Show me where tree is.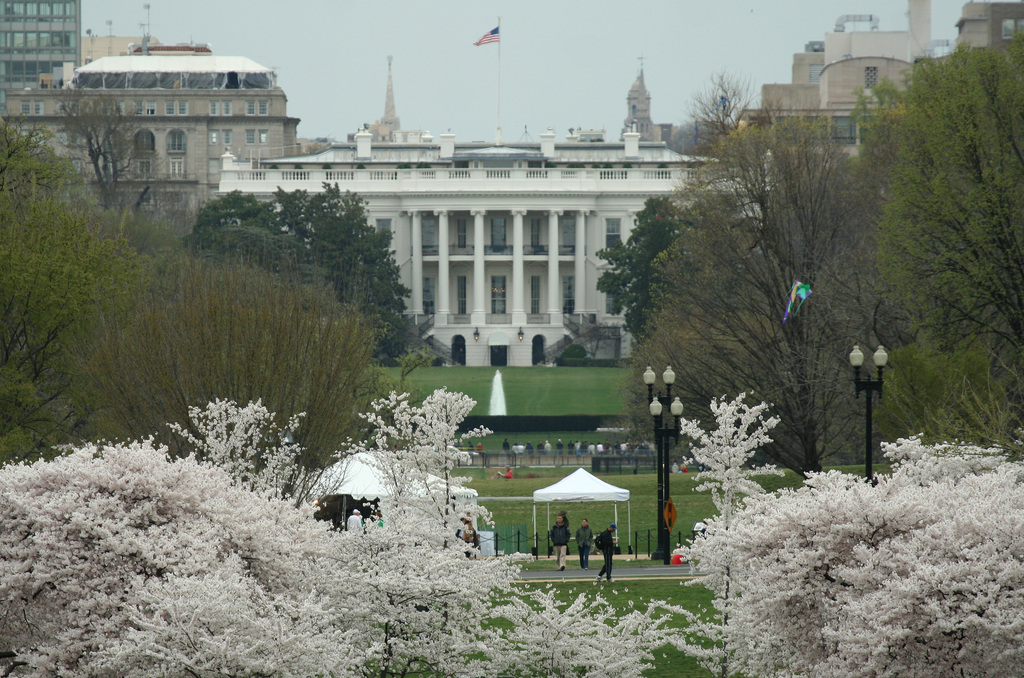
tree is at l=13, t=128, r=74, b=227.
